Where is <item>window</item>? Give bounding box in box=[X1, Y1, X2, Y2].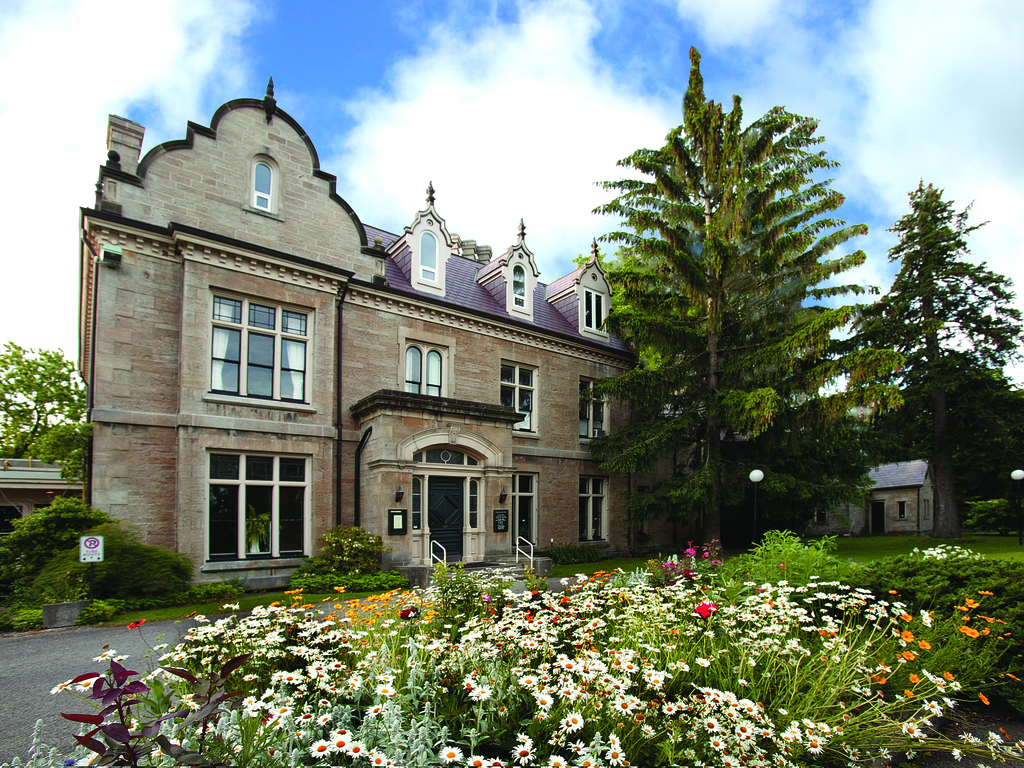
box=[213, 285, 310, 404].
